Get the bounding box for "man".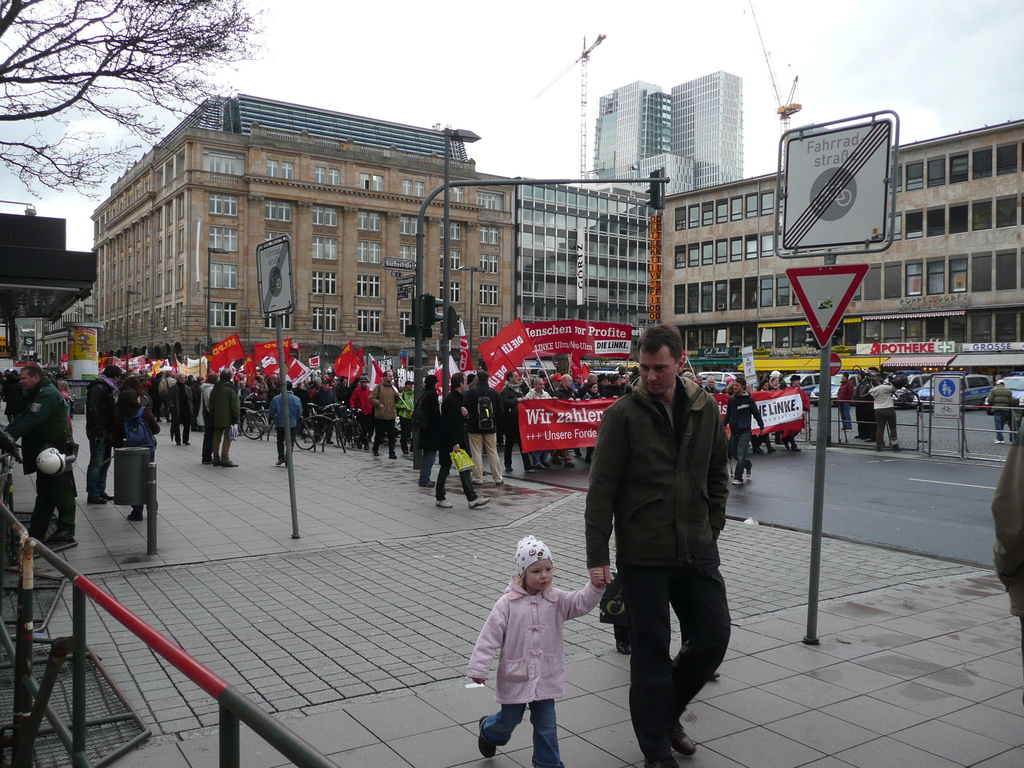
<bbox>869, 379, 900, 451</bbox>.
